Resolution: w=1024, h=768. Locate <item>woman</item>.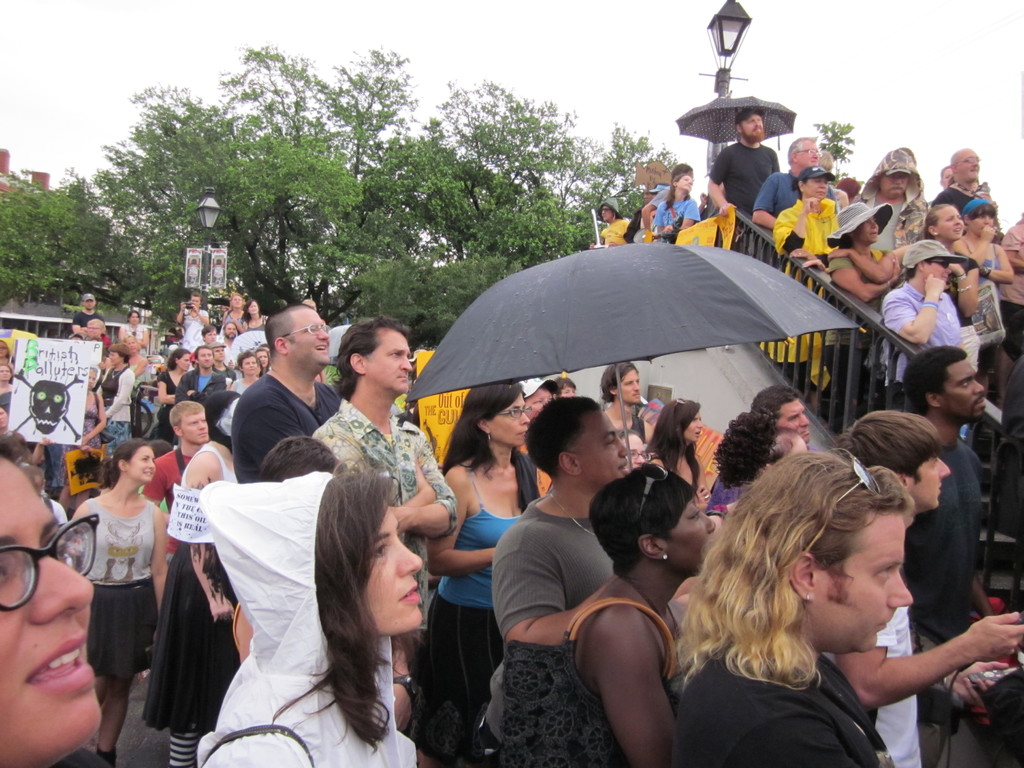
220/293/244/333.
